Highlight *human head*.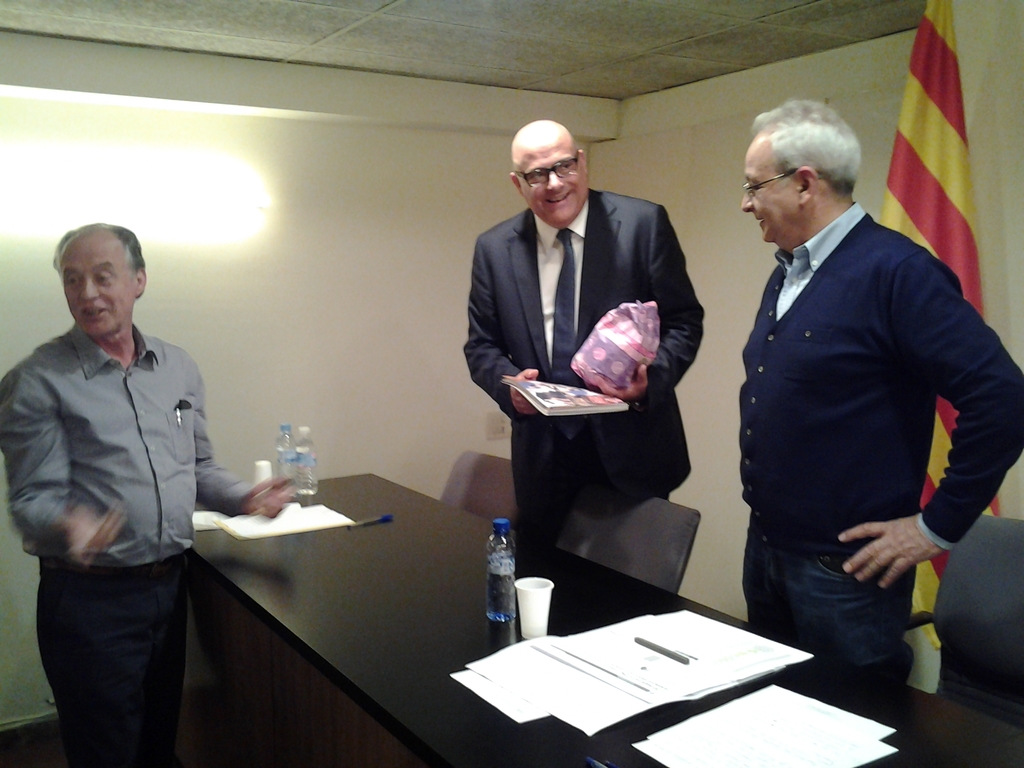
Highlighted region: bbox=[497, 108, 596, 222].
